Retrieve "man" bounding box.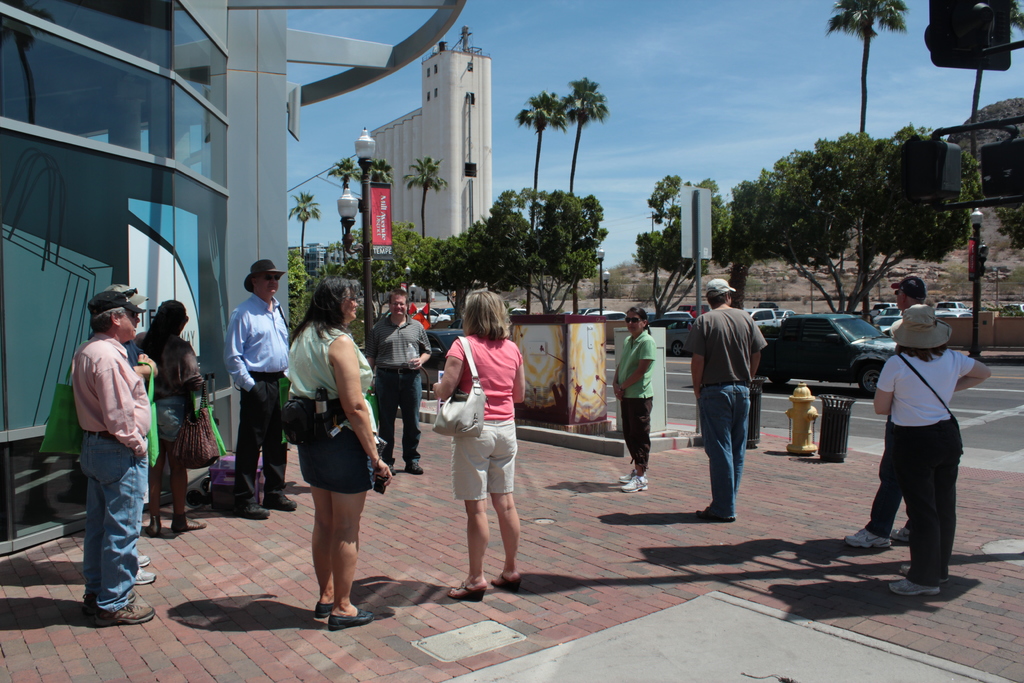
Bounding box: bbox(846, 277, 925, 550).
